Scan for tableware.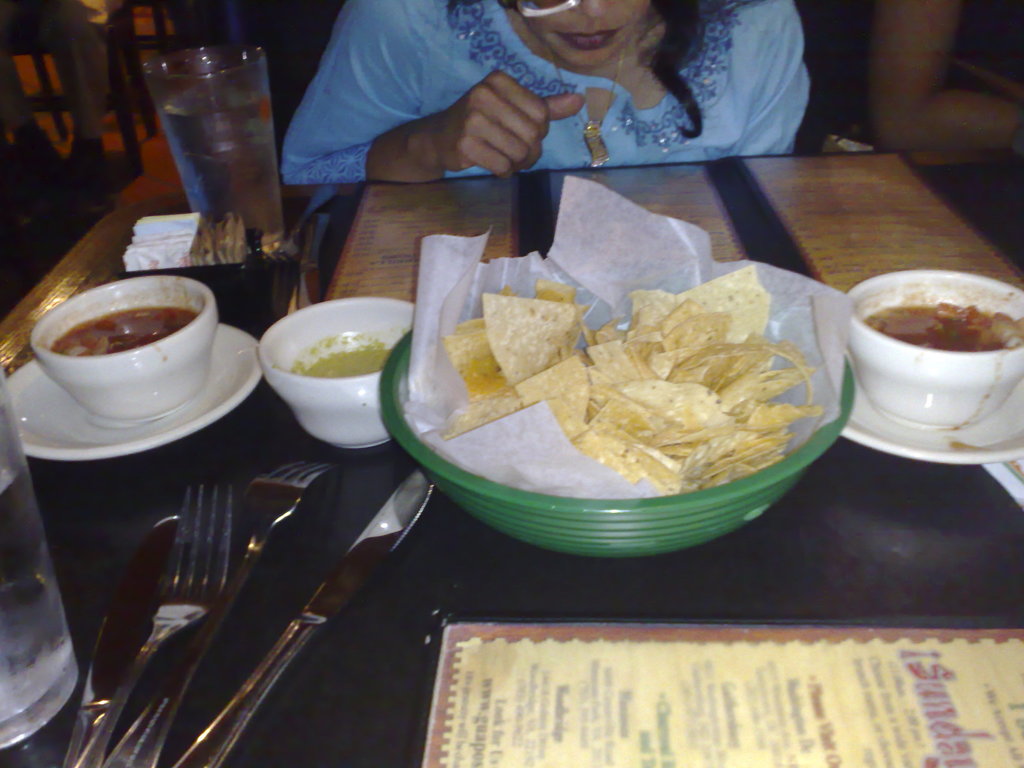
Scan result: [841, 374, 1023, 463].
